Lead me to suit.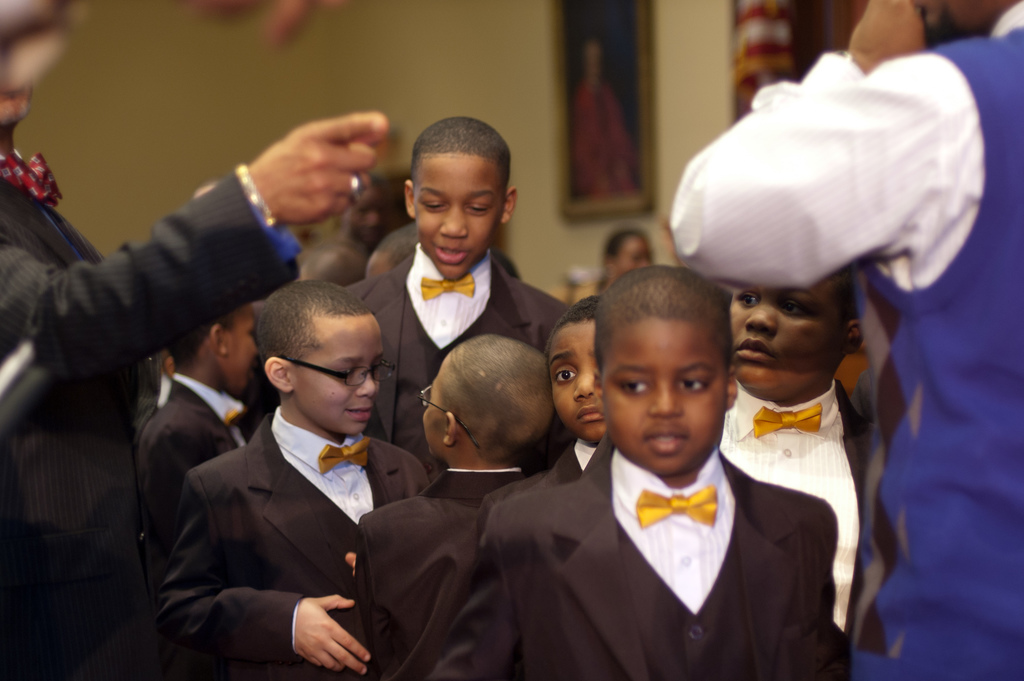
Lead to <bbox>145, 404, 433, 680</bbox>.
